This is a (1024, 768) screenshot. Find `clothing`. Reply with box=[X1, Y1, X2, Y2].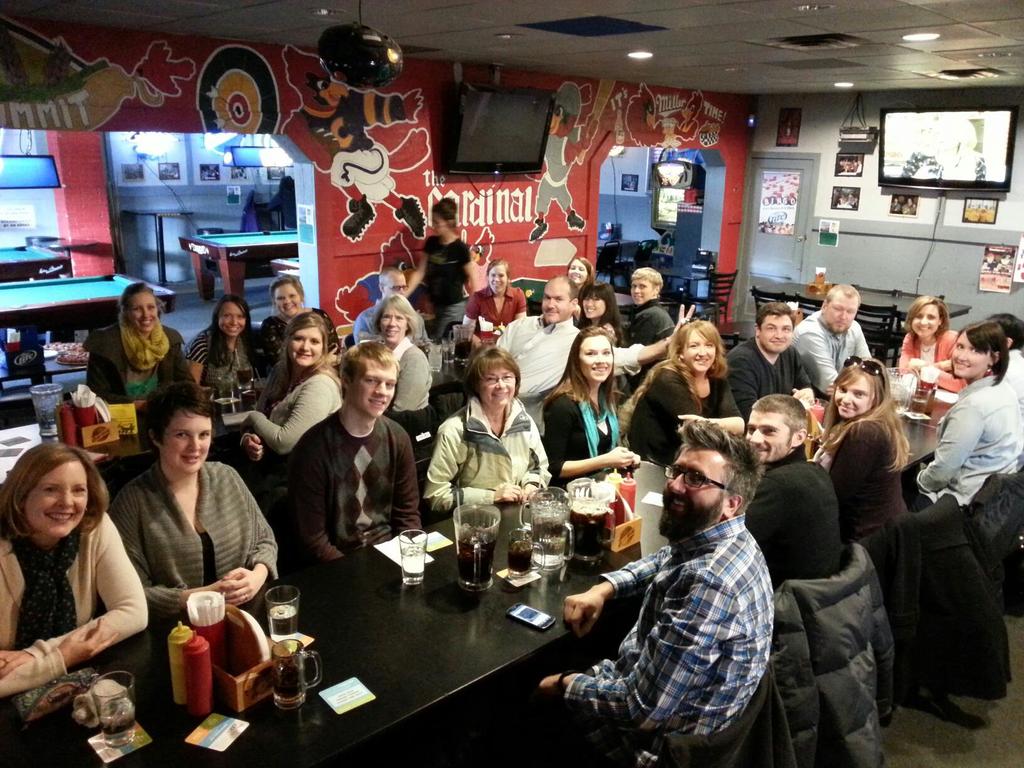
box=[621, 300, 675, 343].
